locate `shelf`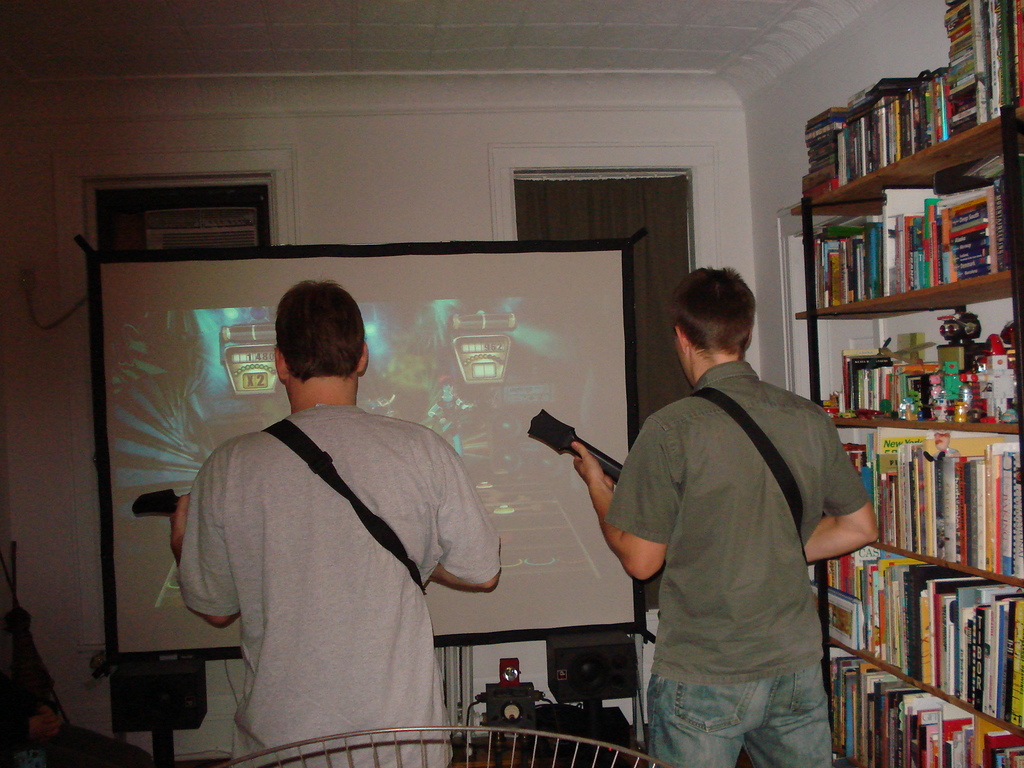
left=793, top=277, right=1023, bottom=428
